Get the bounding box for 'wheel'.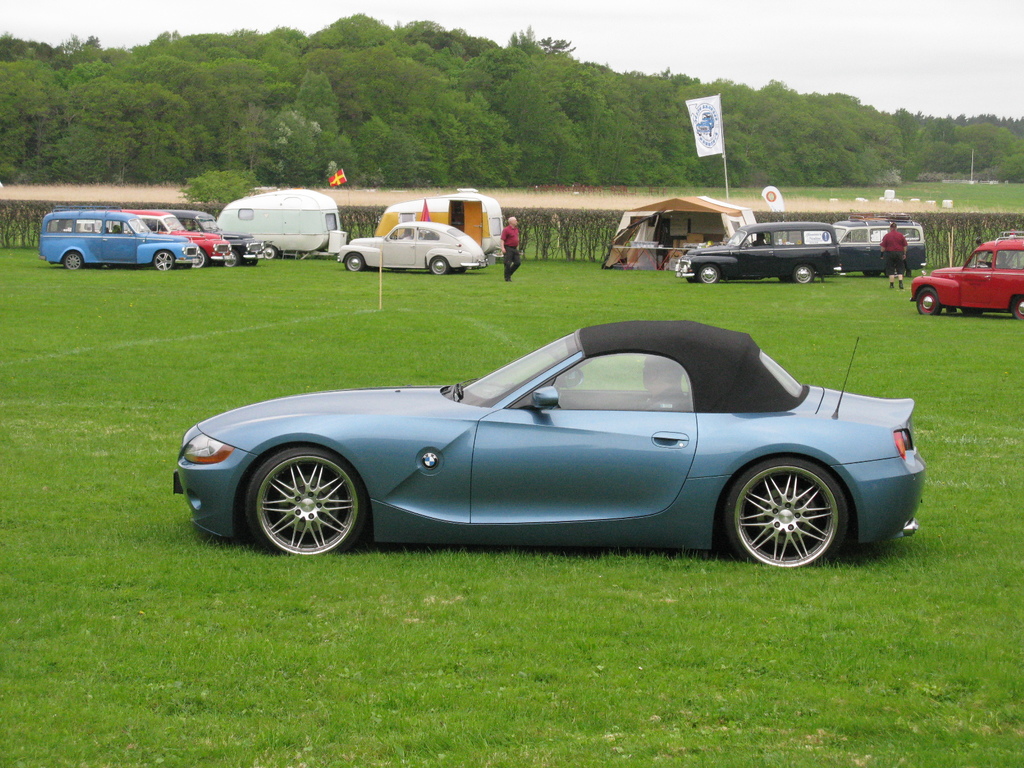
x1=266 y1=242 x2=278 y2=259.
